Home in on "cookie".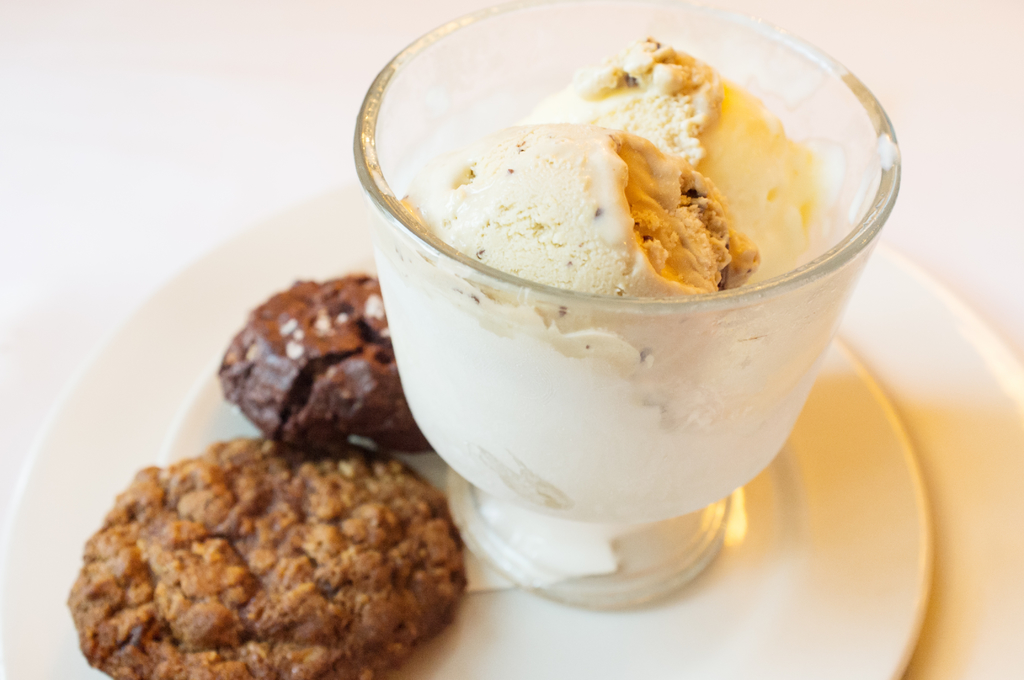
Homed in at (211, 274, 431, 460).
